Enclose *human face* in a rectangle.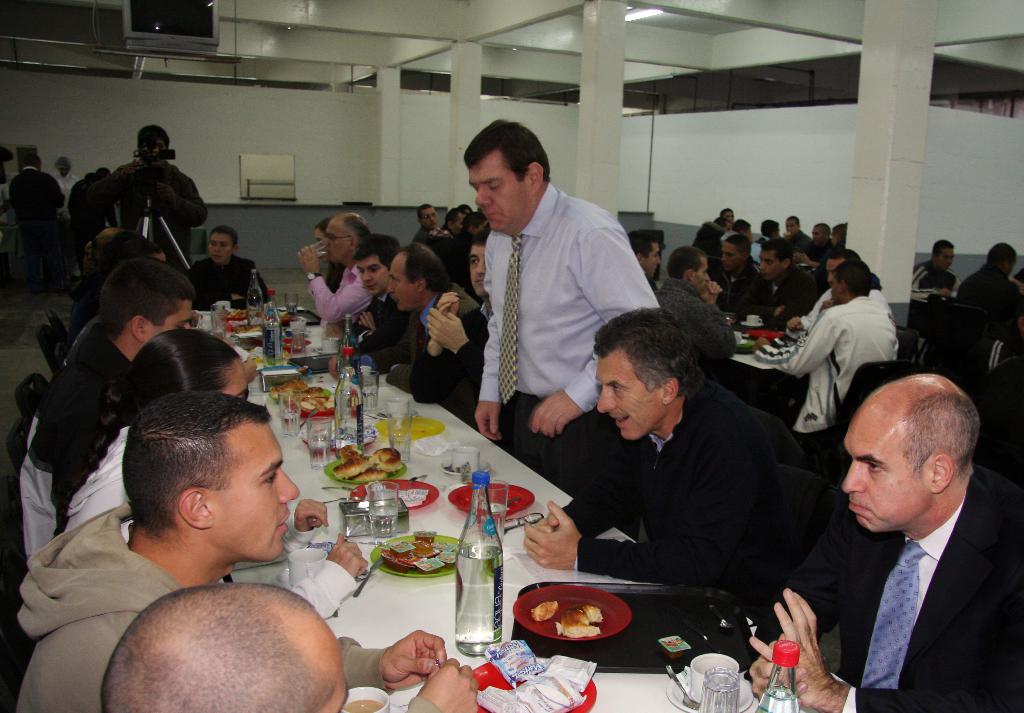
locate(470, 244, 487, 299).
